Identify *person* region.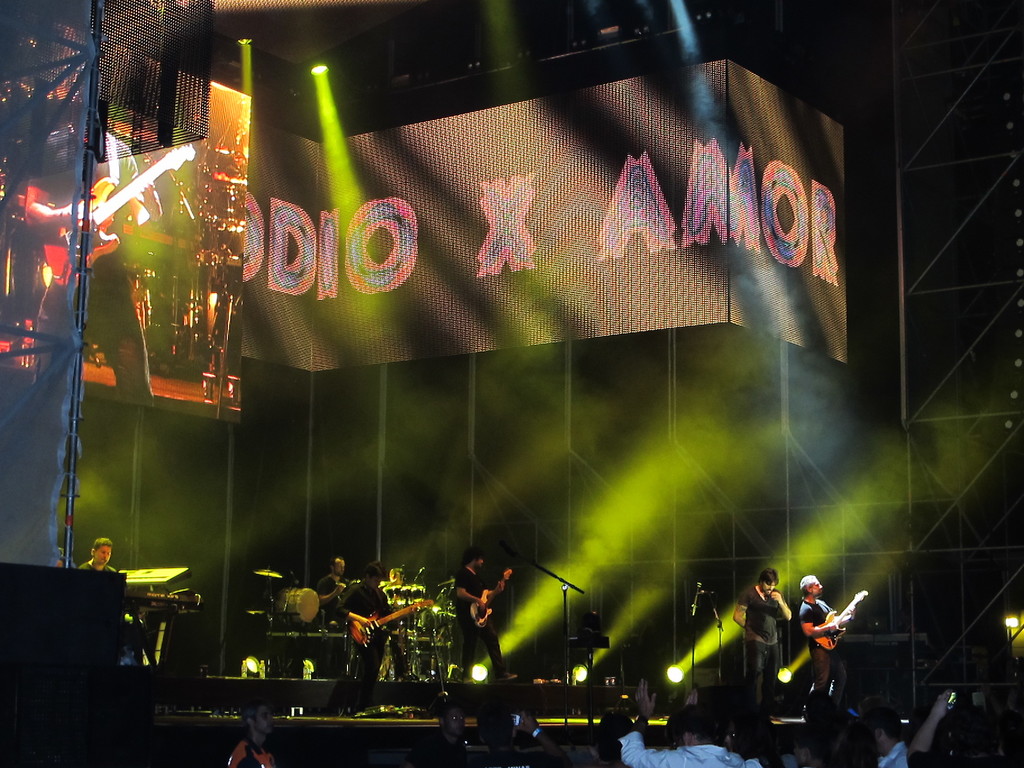
Region: locate(330, 556, 403, 698).
